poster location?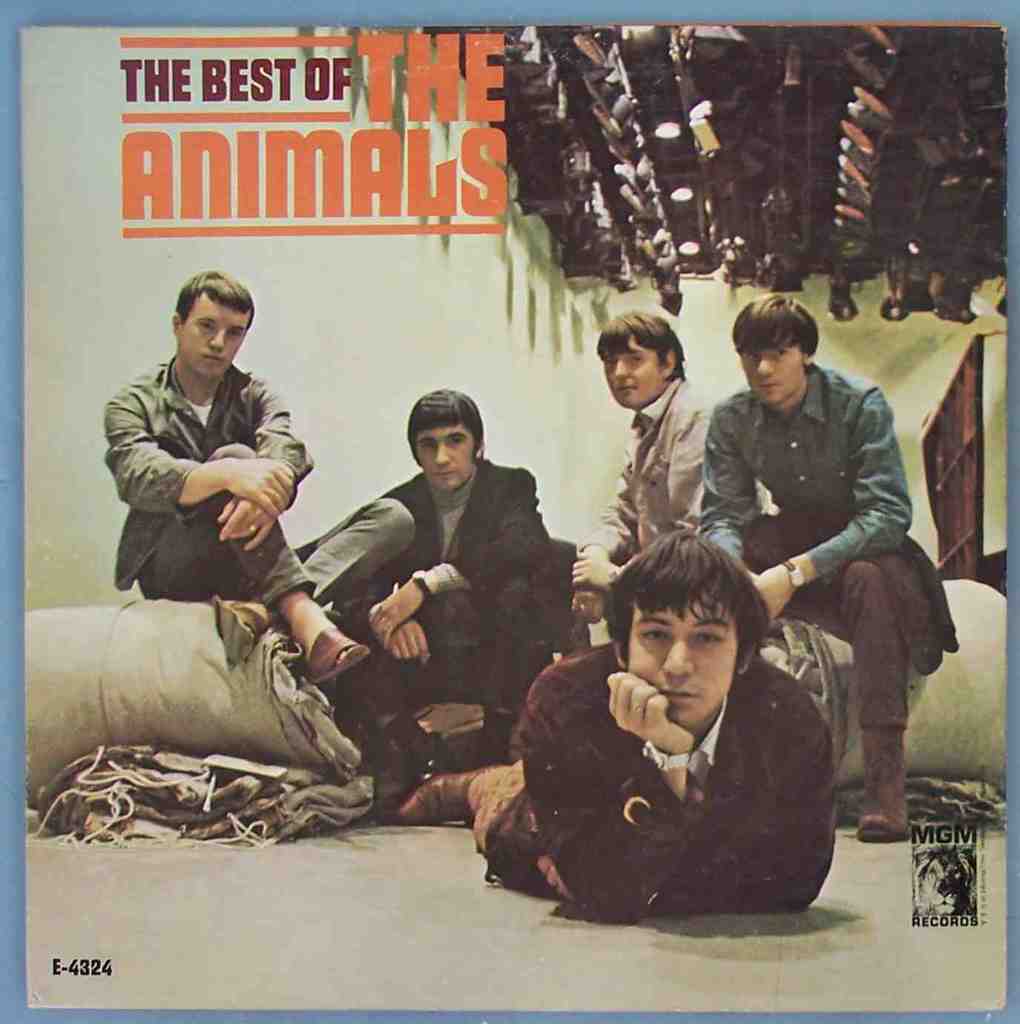
bbox=[0, 0, 1019, 1023]
